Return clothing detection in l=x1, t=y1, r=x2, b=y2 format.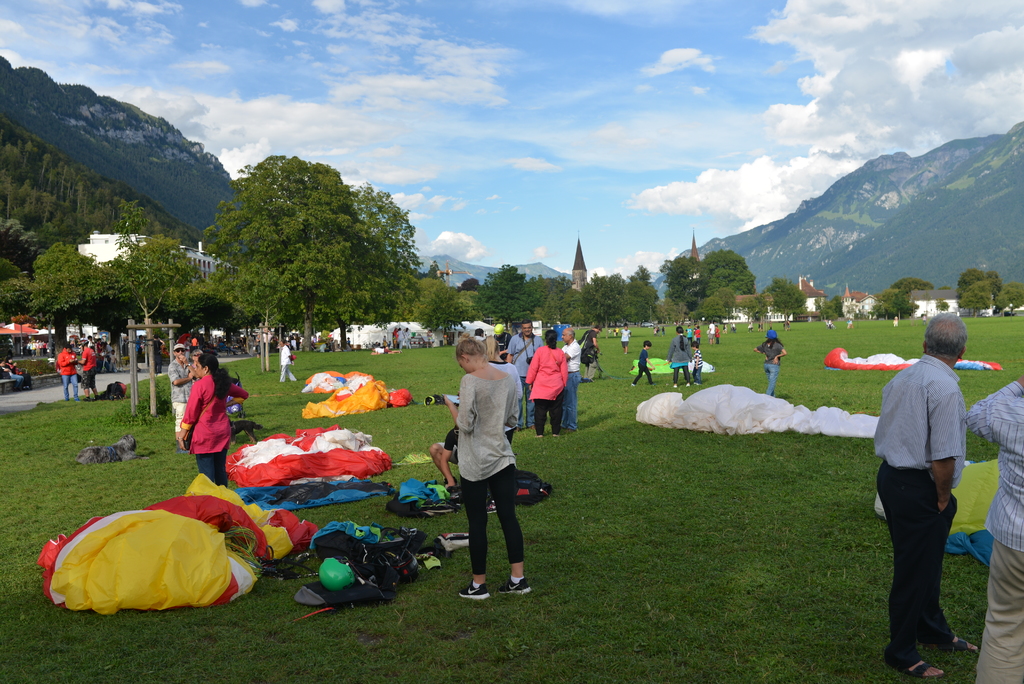
l=169, t=359, r=207, b=432.
